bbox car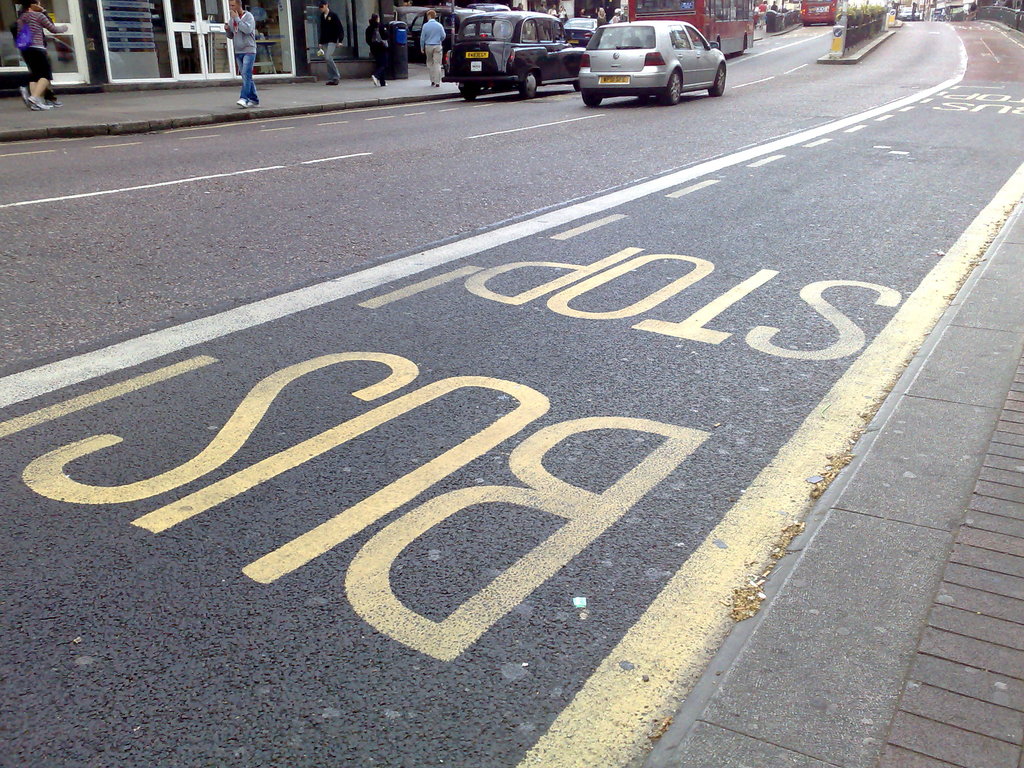
rect(573, 15, 732, 105)
